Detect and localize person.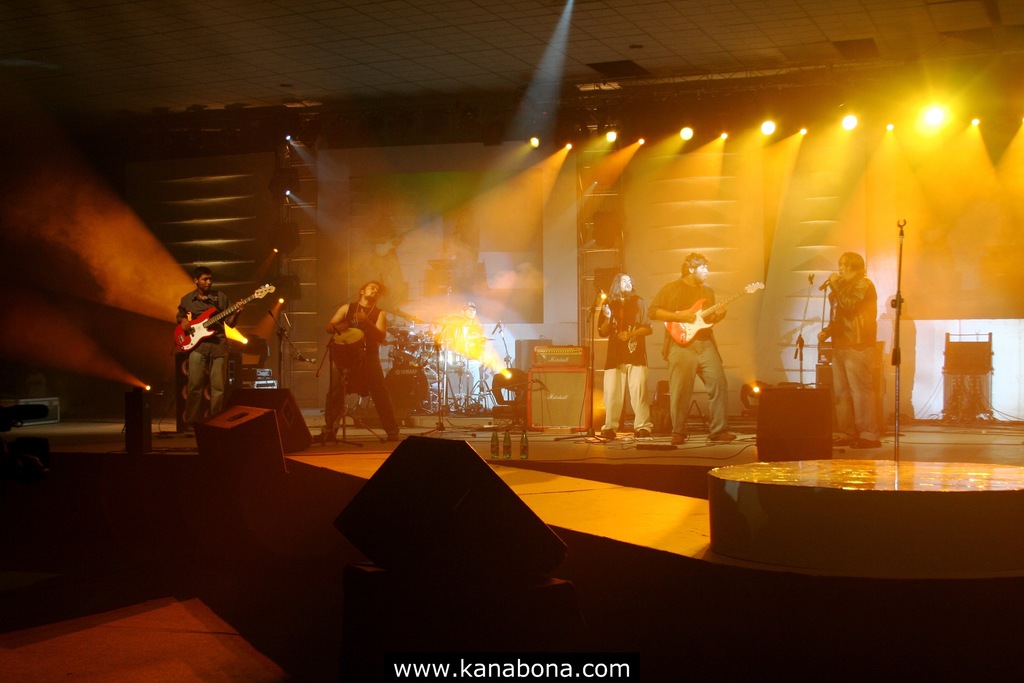
Localized at bbox=(318, 281, 403, 443).
